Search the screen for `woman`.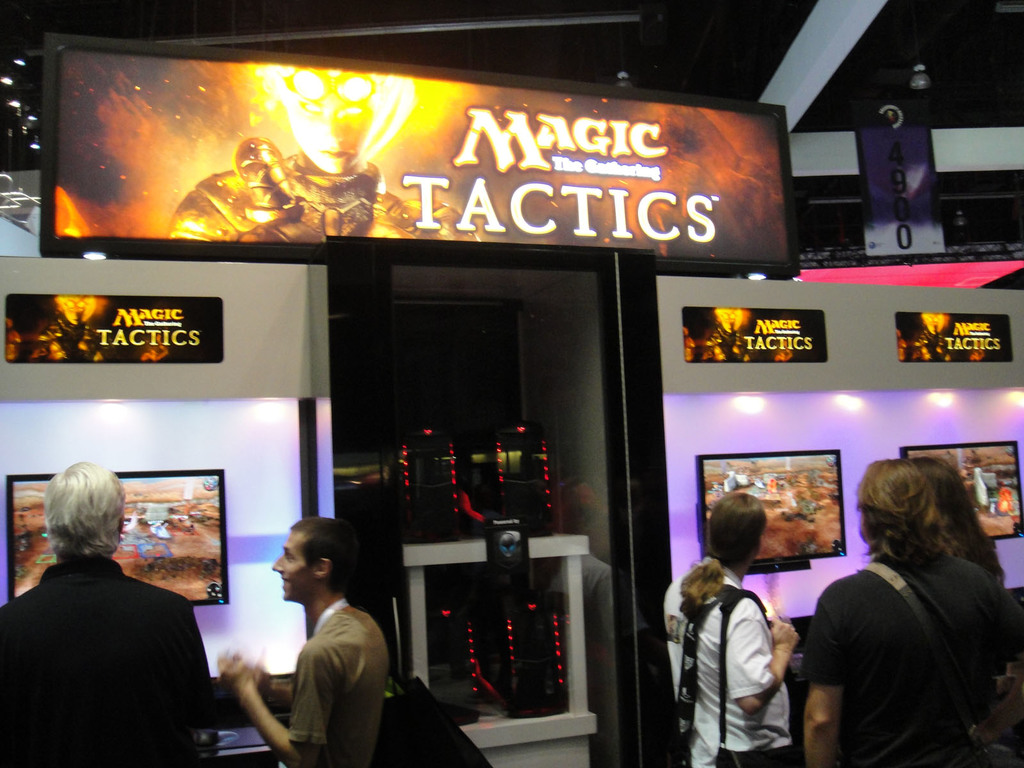
Found at detection(803, 443, 1006, 767).
